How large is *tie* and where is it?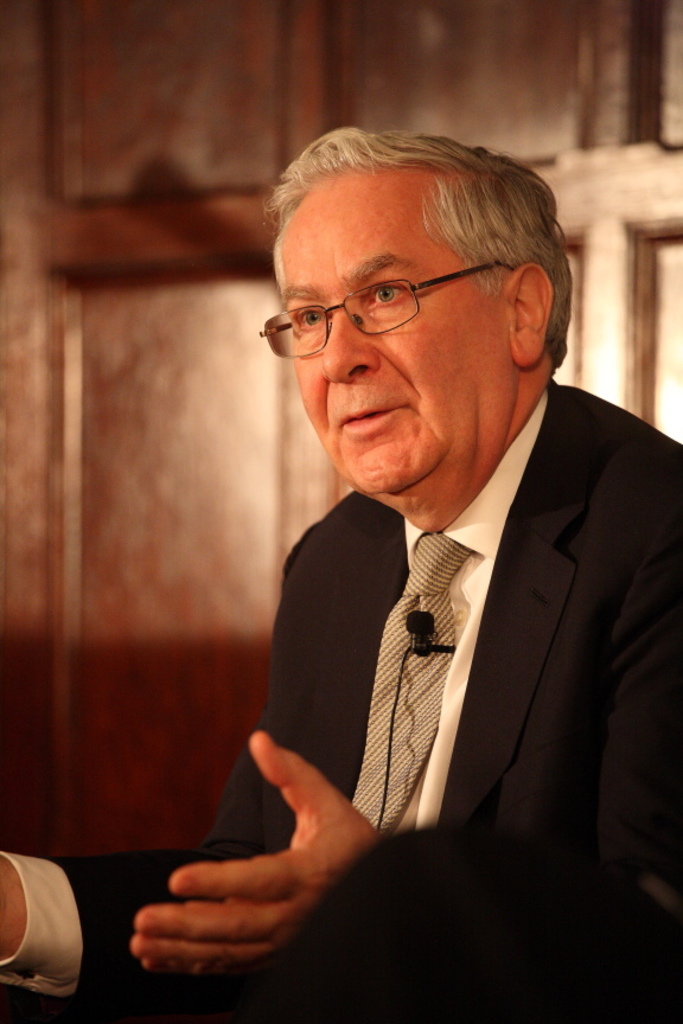
Bounding box: [left=350, top=529, right=474, bottom=831].
